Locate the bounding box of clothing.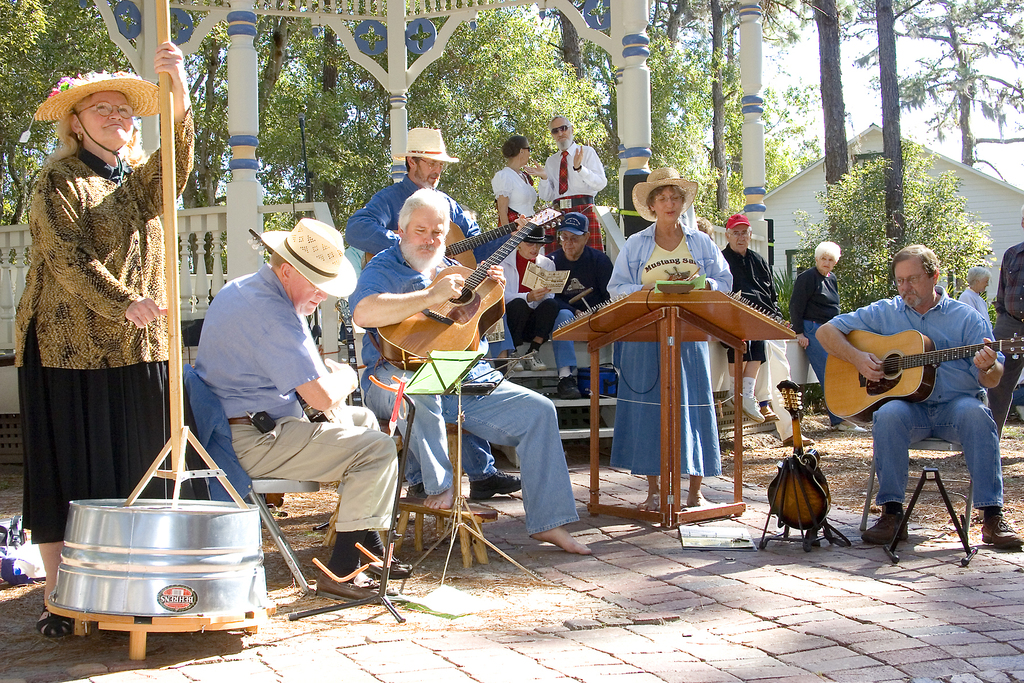
Bounding box: crop(544, 139, 609, 254).
